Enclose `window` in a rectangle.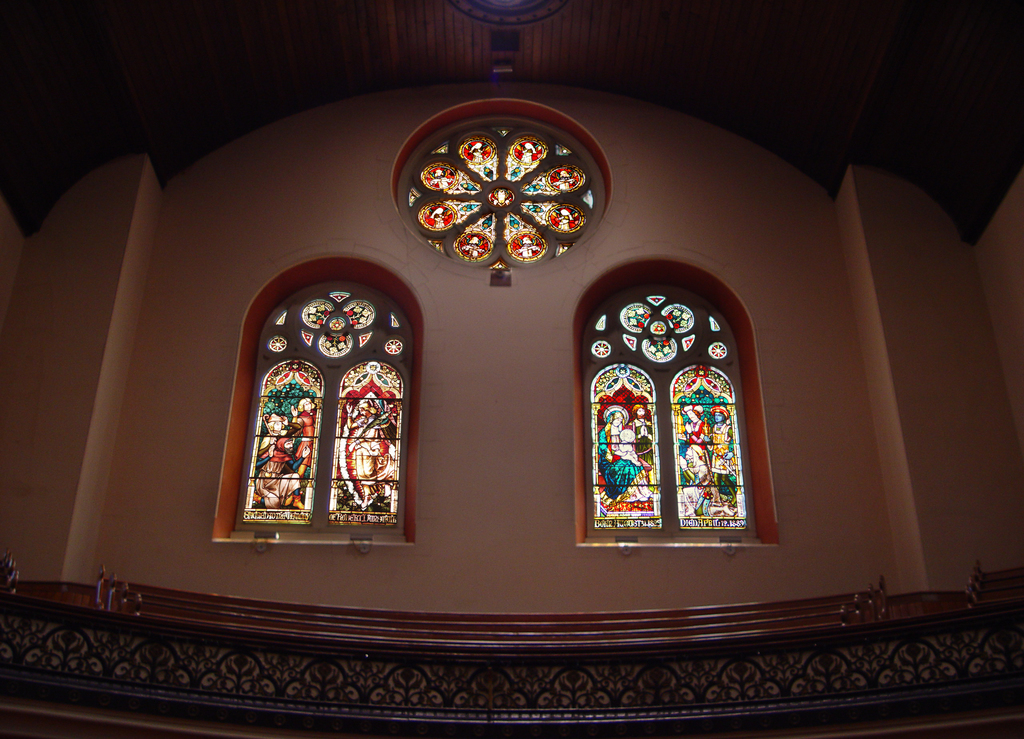
box(384, 88, 624, 278).
